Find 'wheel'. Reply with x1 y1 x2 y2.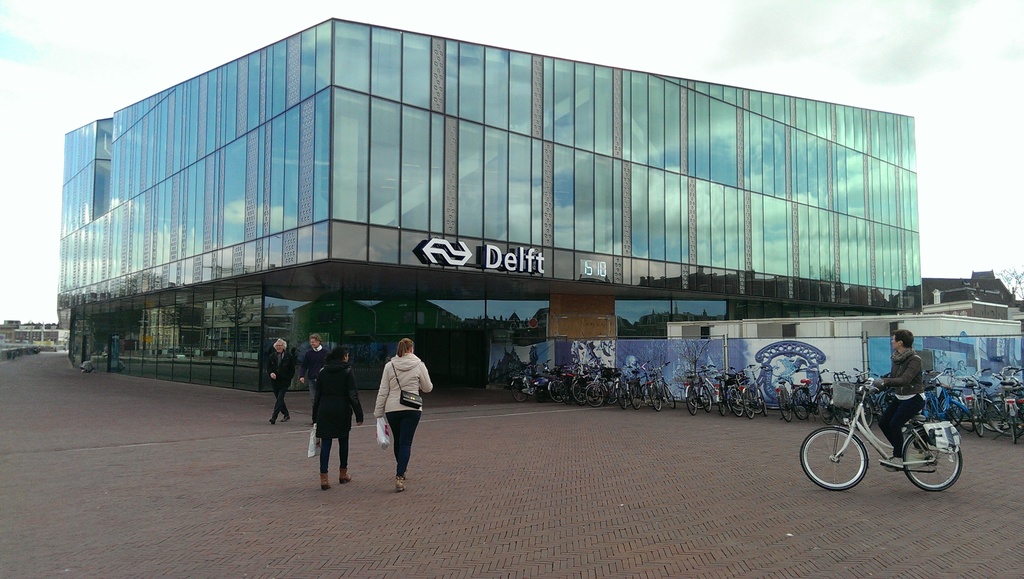
630 383 642 407.
